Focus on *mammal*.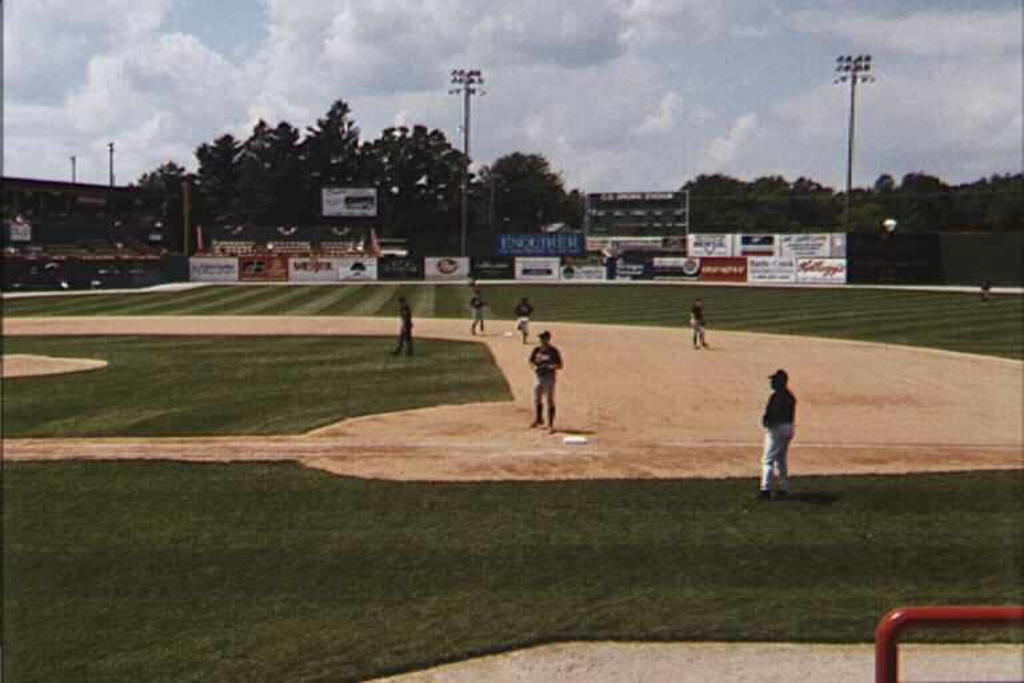
Focused at pyautogui.locateOnScreen(391, 296, 413, 356).
